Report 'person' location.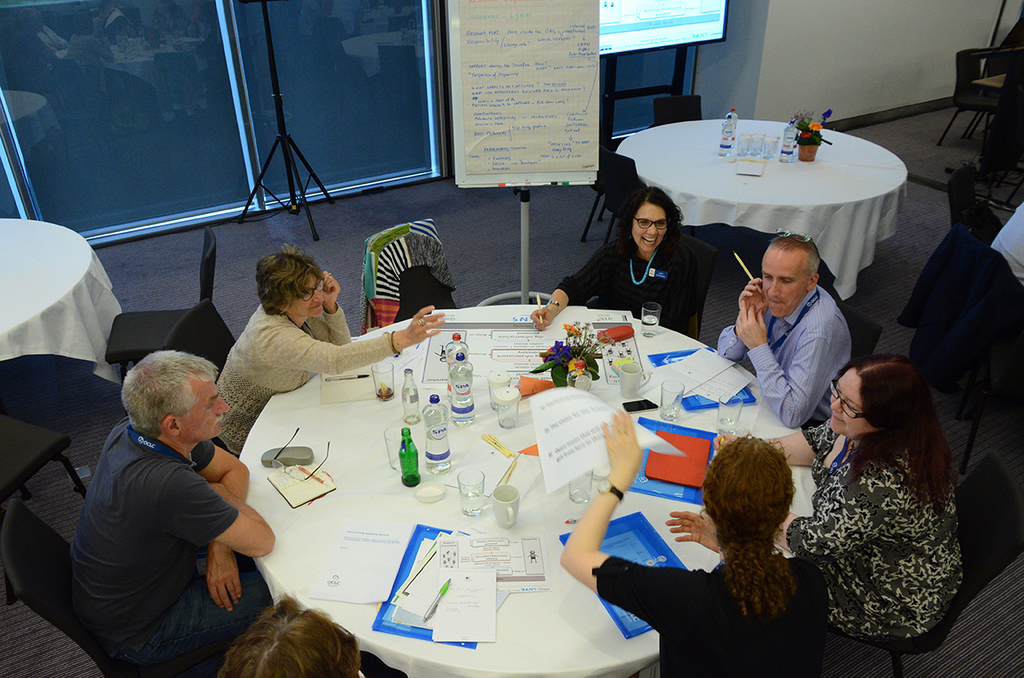
Report: region(557, 402, 824, 677).
